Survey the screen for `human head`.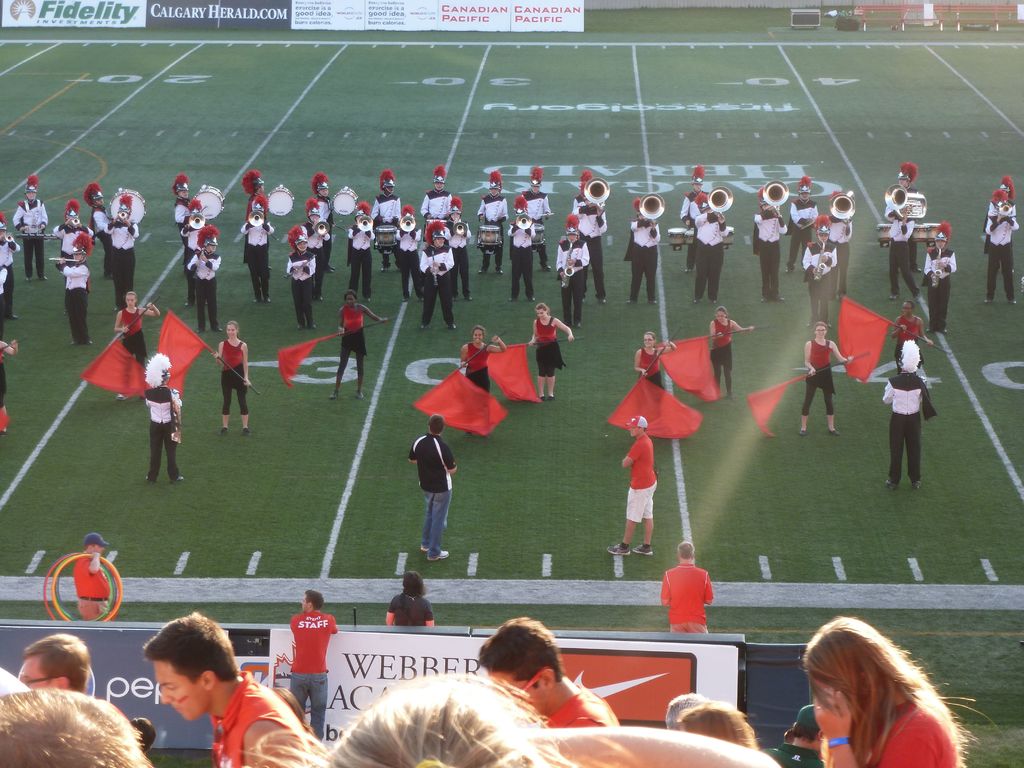
Survey found: [left=431, top=226, right=446, bottom=249].
